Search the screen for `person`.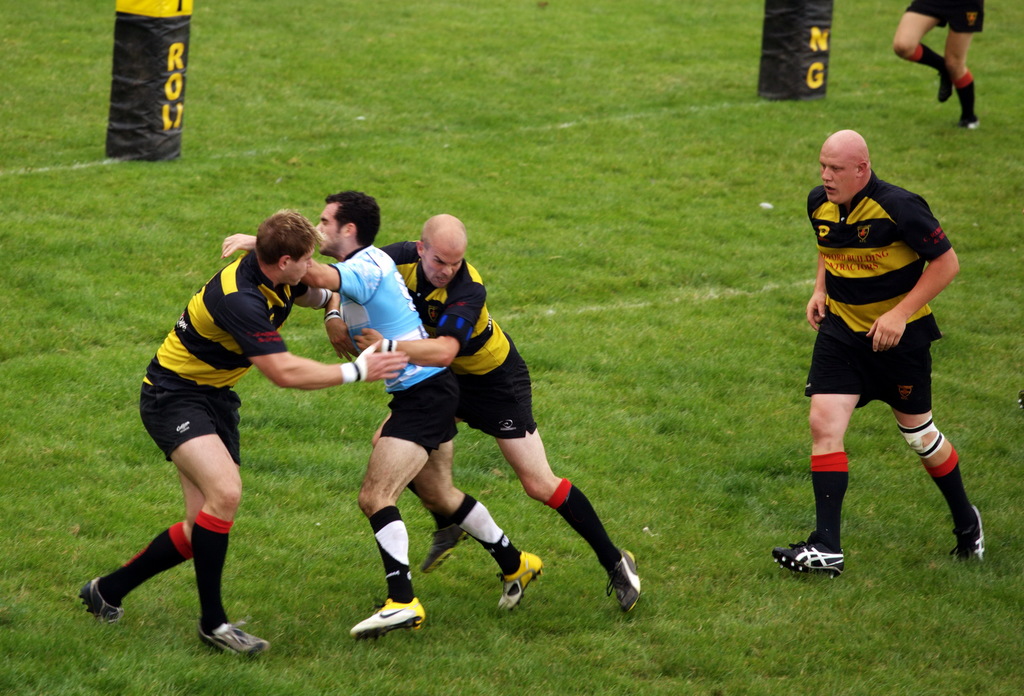
Found at (324,214,645,615).
